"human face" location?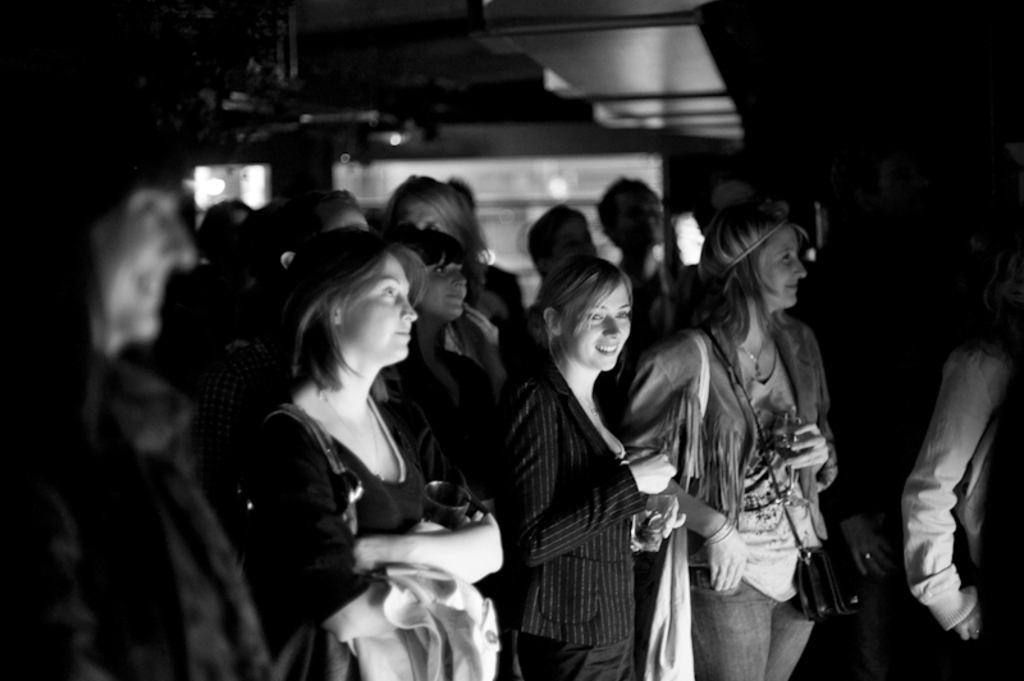
342 257 417 362
